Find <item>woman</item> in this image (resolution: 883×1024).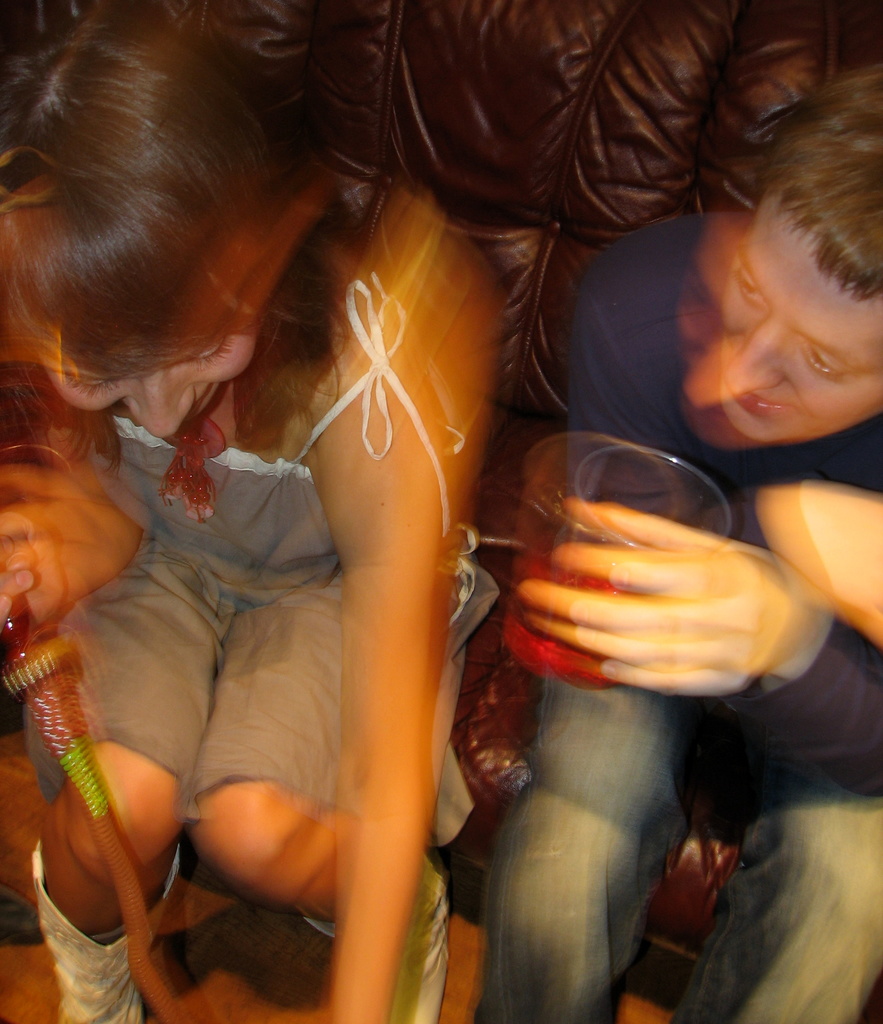
{"x1": 18, "y1": 25, "x2": 537, "y2": 1018}.
